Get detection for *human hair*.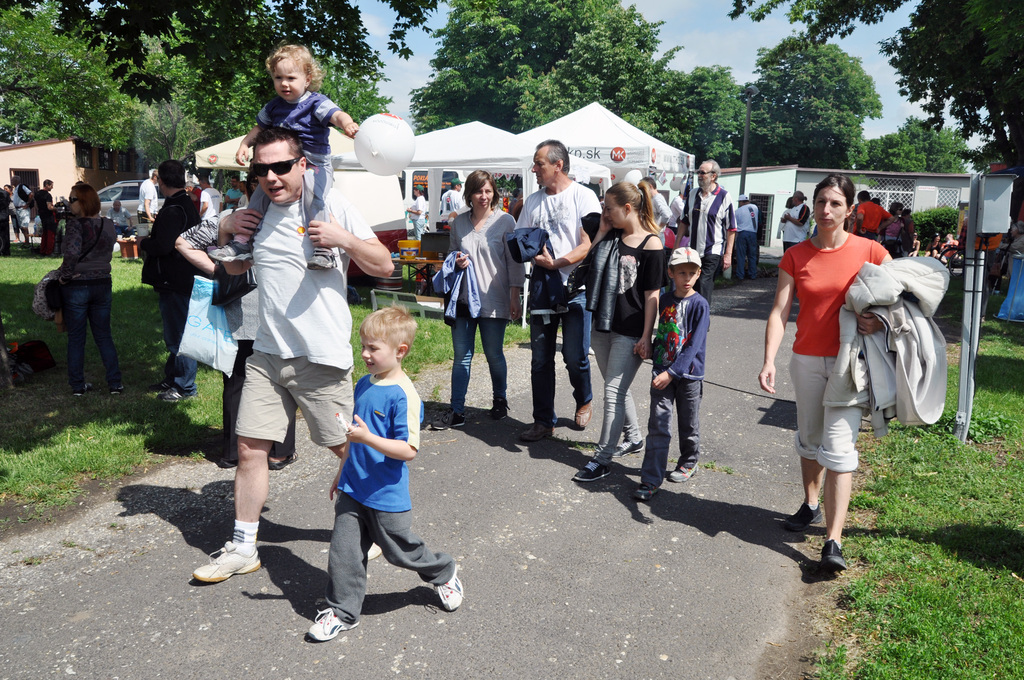
Detection: detection(4, 184, 13, 192).
